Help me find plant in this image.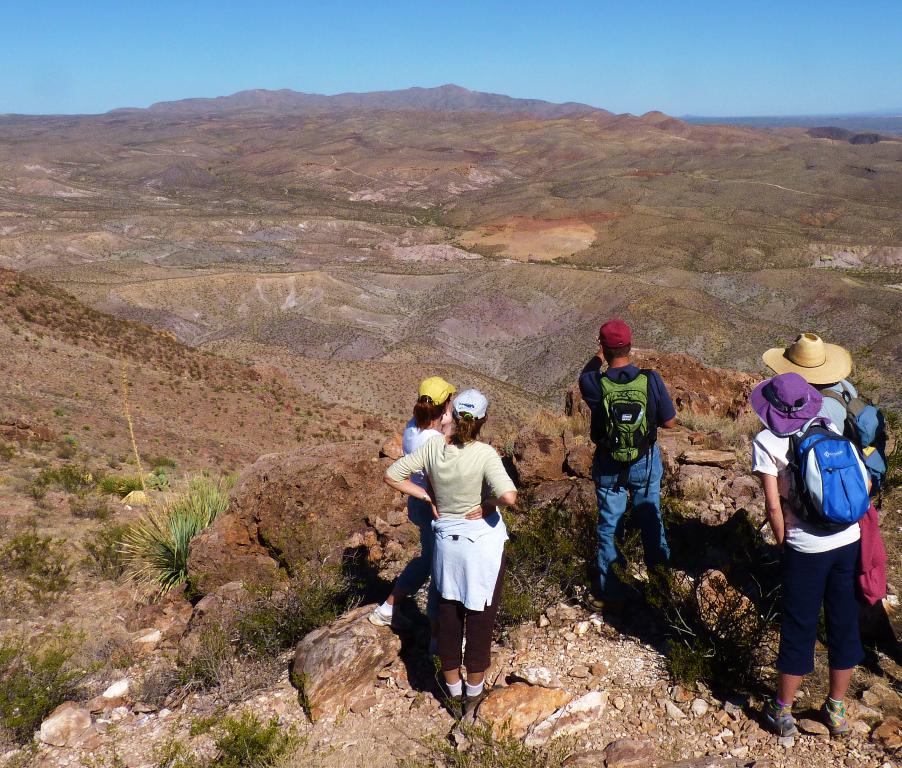
Found it: [x1=646, y1=546, x2=781, y2=716].
